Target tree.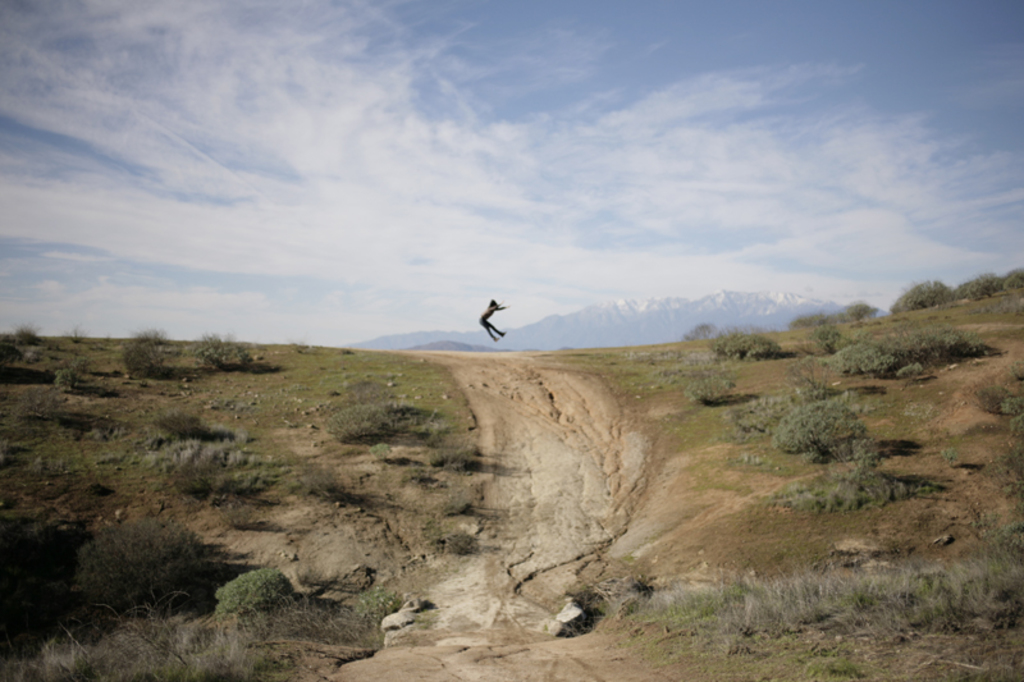
Target region: [left=56, top=370, right=76, bottom=390].
